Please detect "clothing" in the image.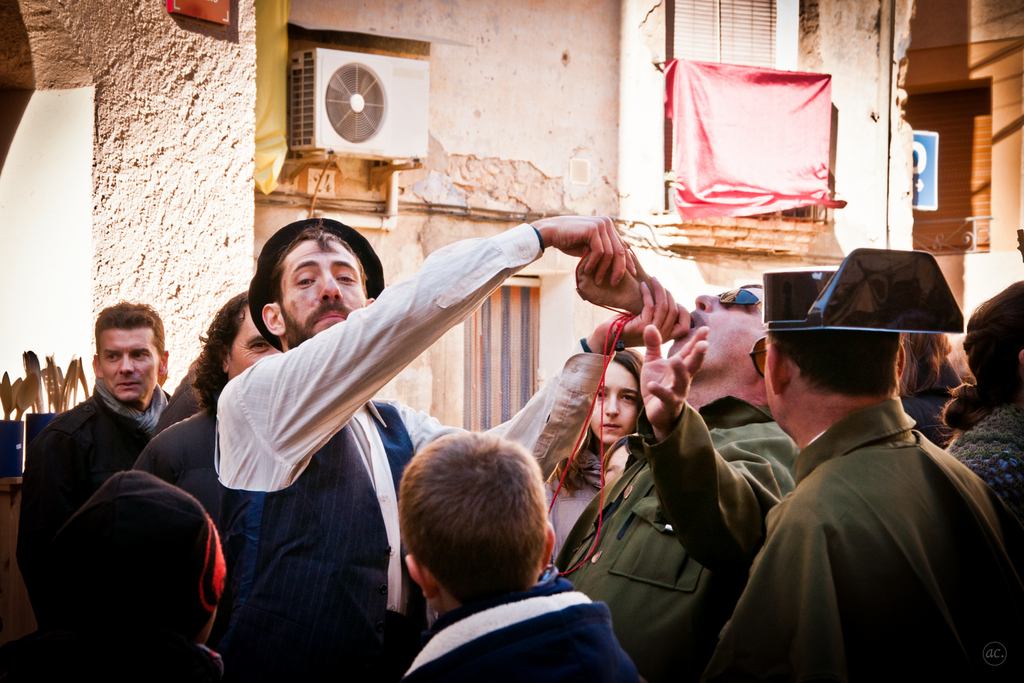
(556,389,810,682).
